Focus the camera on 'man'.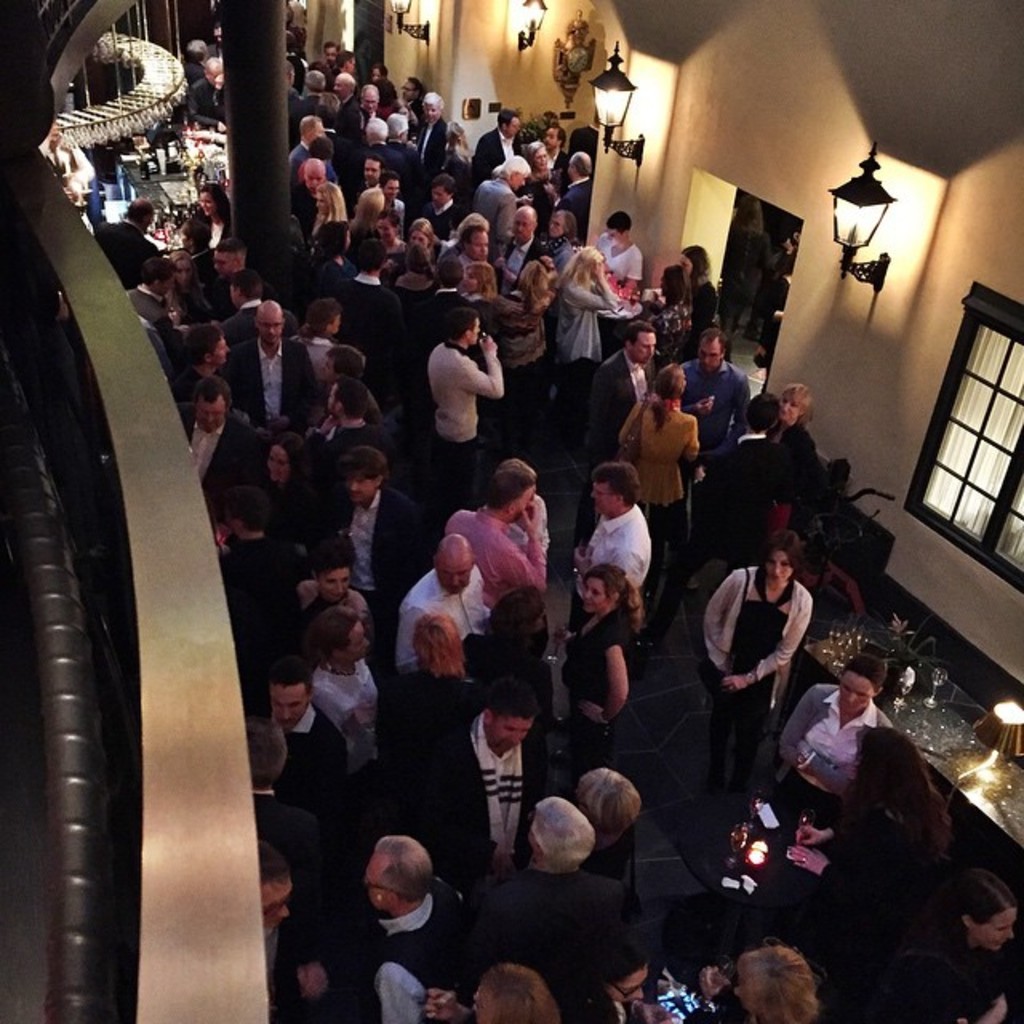
Focus region: <box>674,320,738,522</box>.
